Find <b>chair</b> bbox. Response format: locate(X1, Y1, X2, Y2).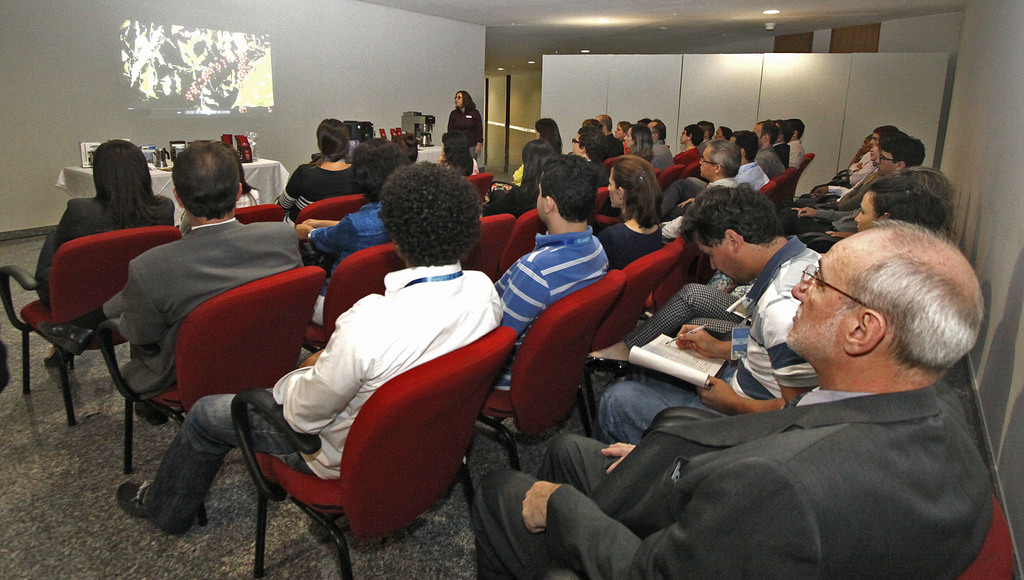
locate(0, 191, 206, 466).
